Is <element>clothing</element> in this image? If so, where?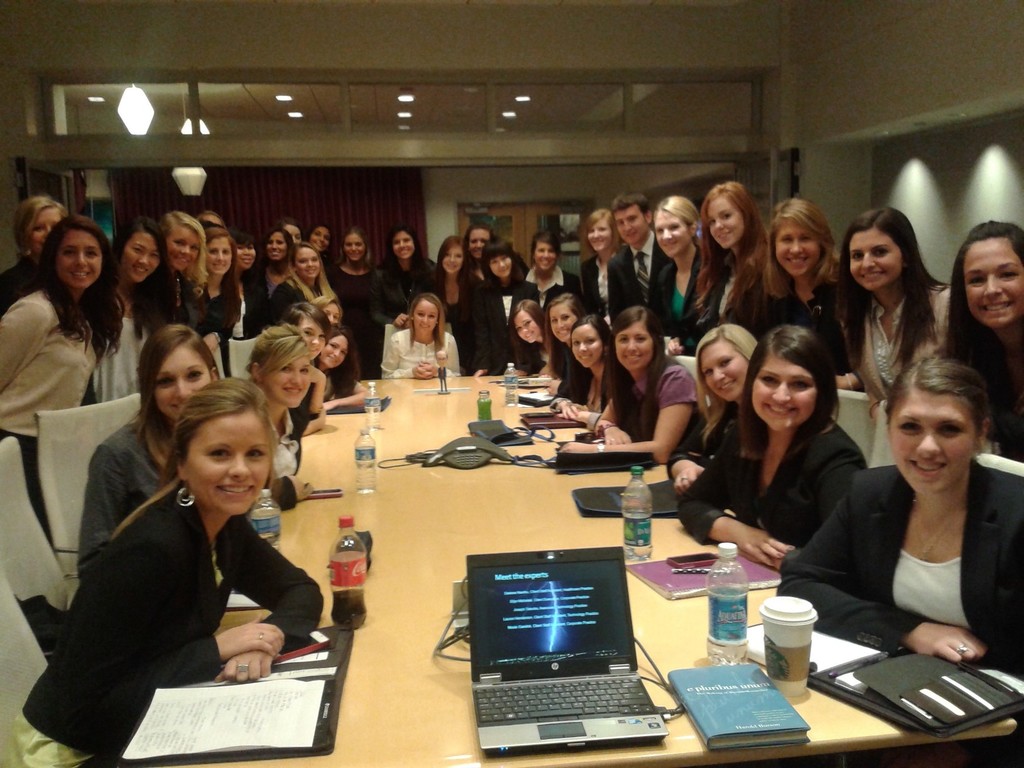
Yes, at [x1=270, y1=276, x2=322, y2=318].
